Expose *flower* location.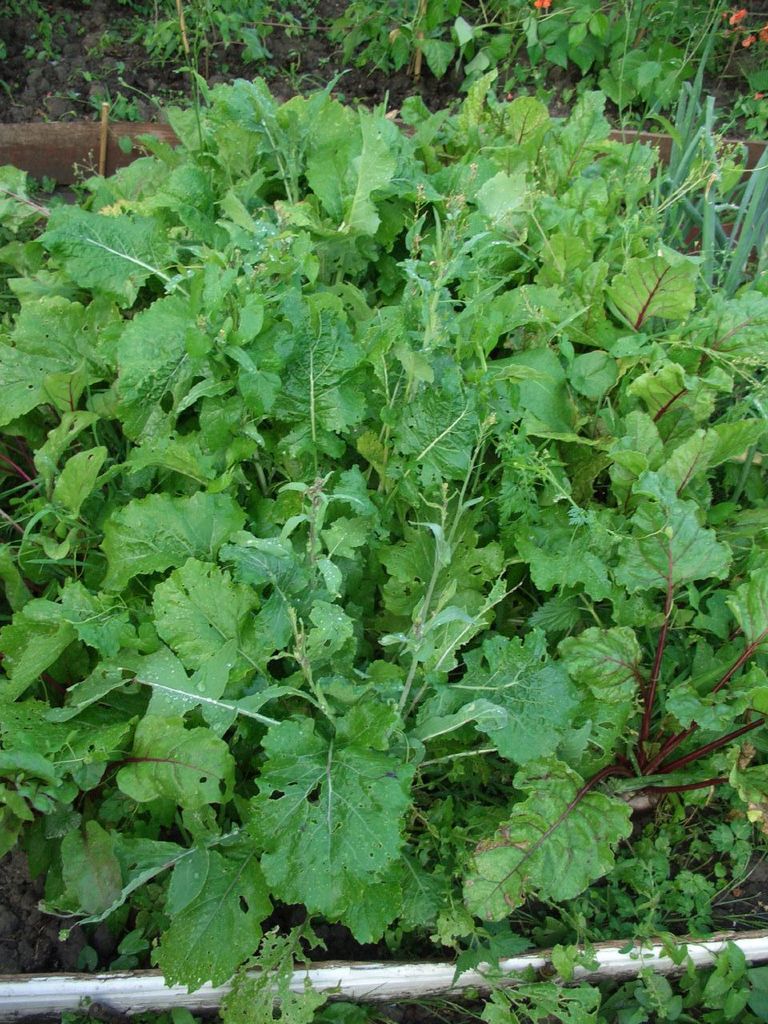
Exposed at (left=761, top=26, right=767, bottom=44).
